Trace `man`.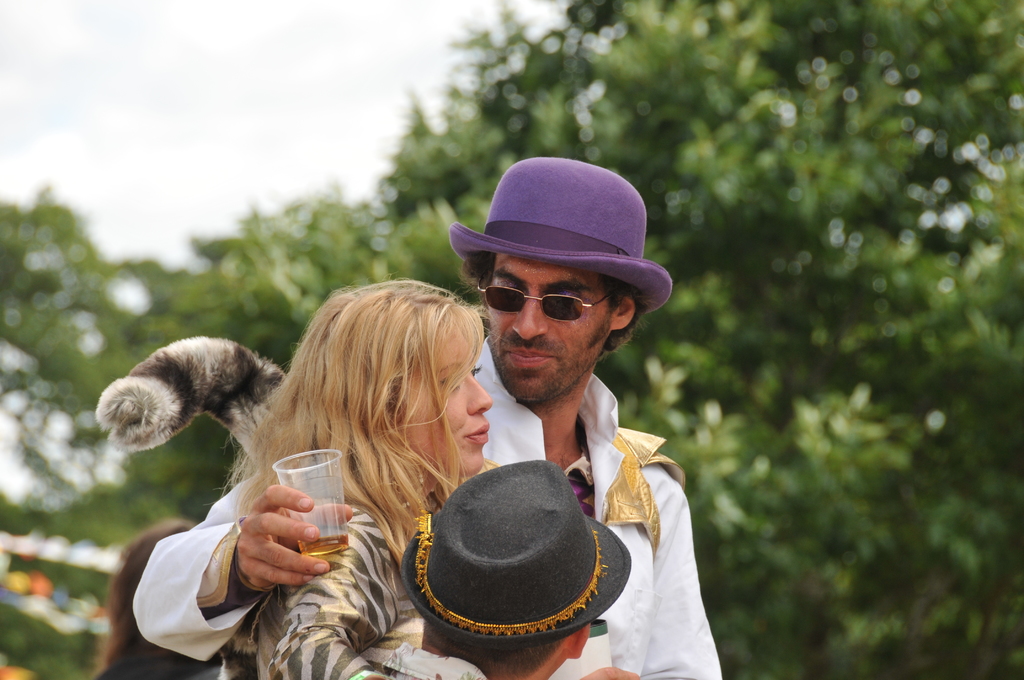
Traced to bbox=(132, 155, 724, 679).
